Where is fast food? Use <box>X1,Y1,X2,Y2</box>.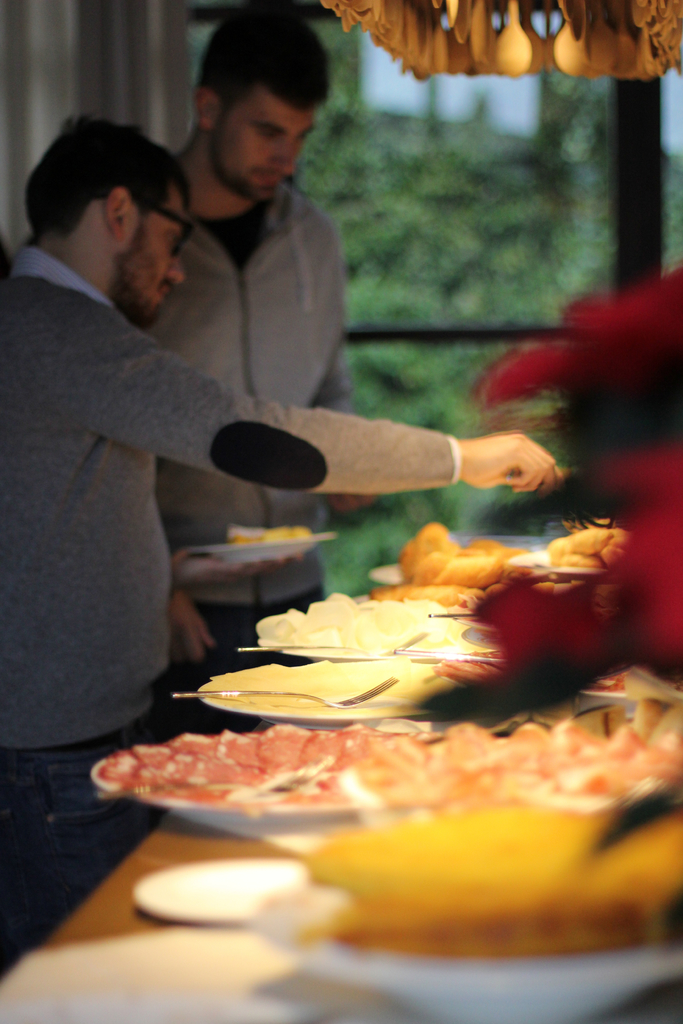
<box>267,580,433,654</box>.
